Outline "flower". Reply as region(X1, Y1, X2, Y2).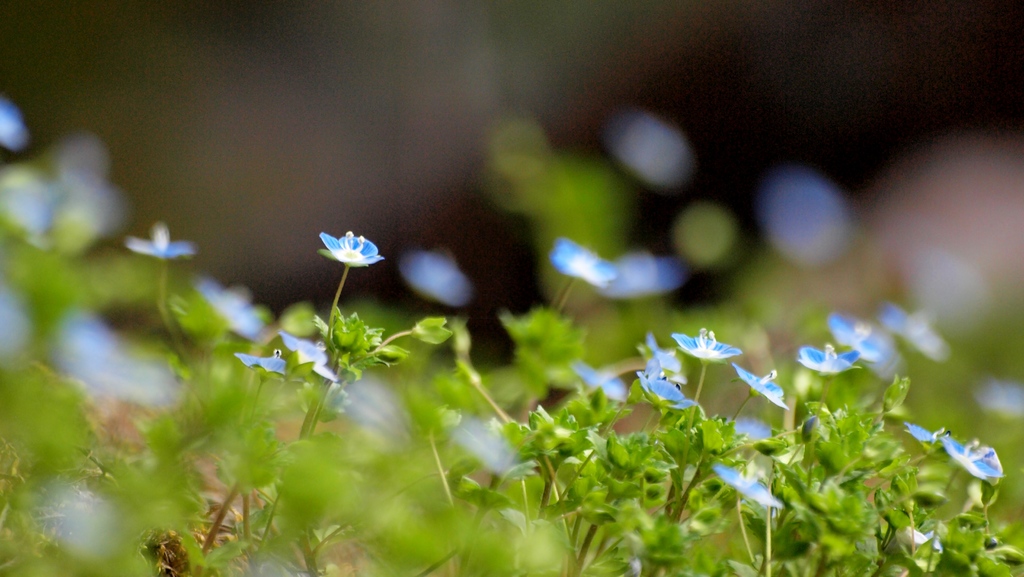
region(195, 283, 270, 354).
